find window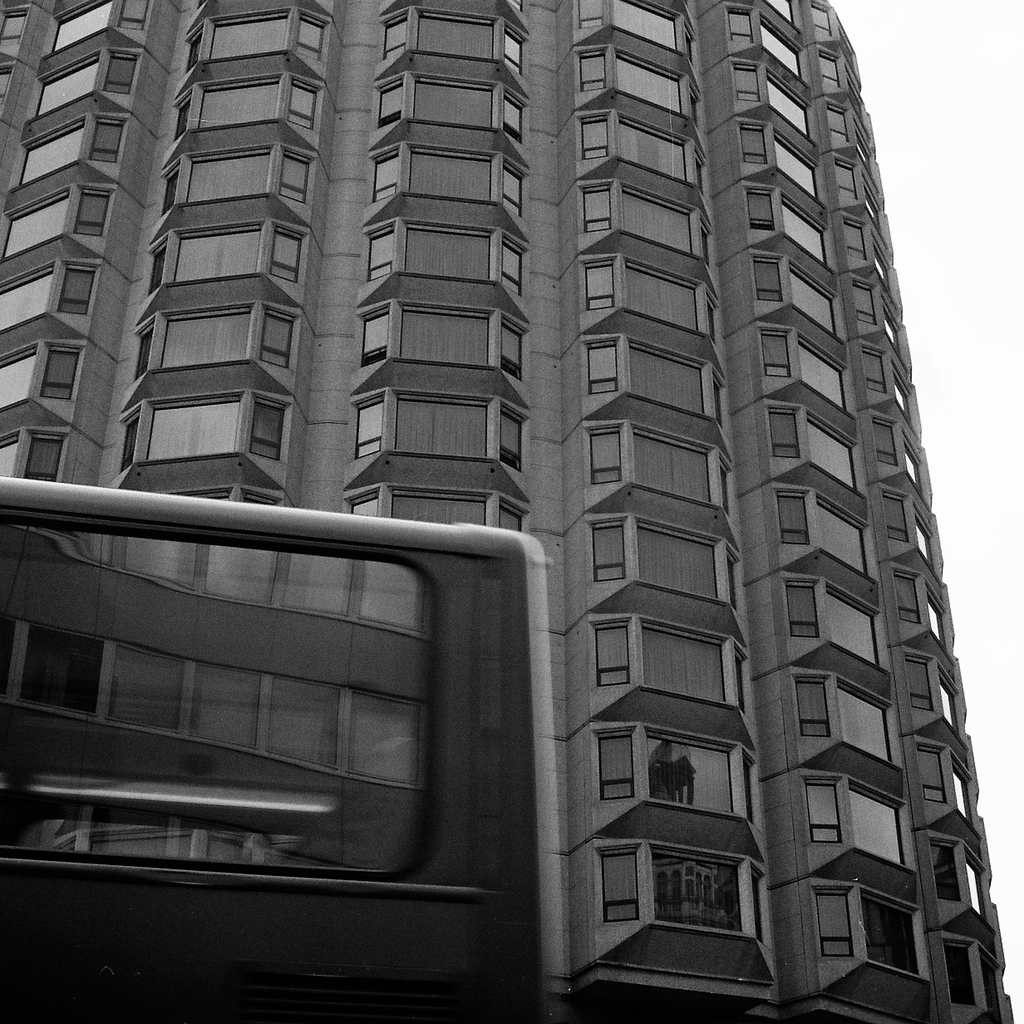
left=131, top=306, right=303, bottom=389
